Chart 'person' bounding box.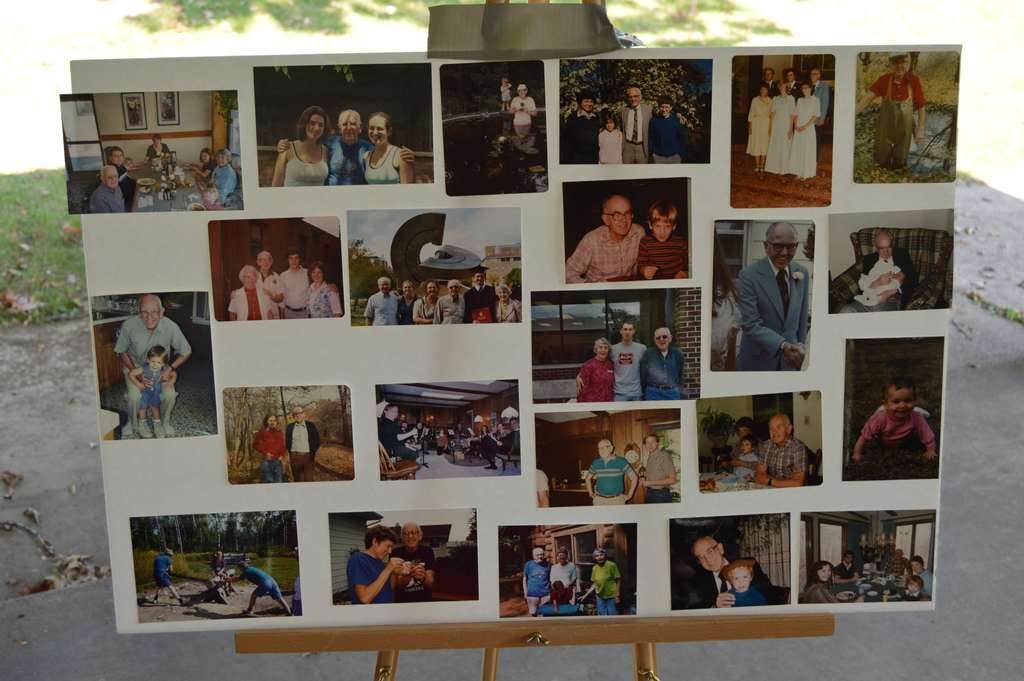
Charted: left=638, top=321, right=691, bottom=401.
